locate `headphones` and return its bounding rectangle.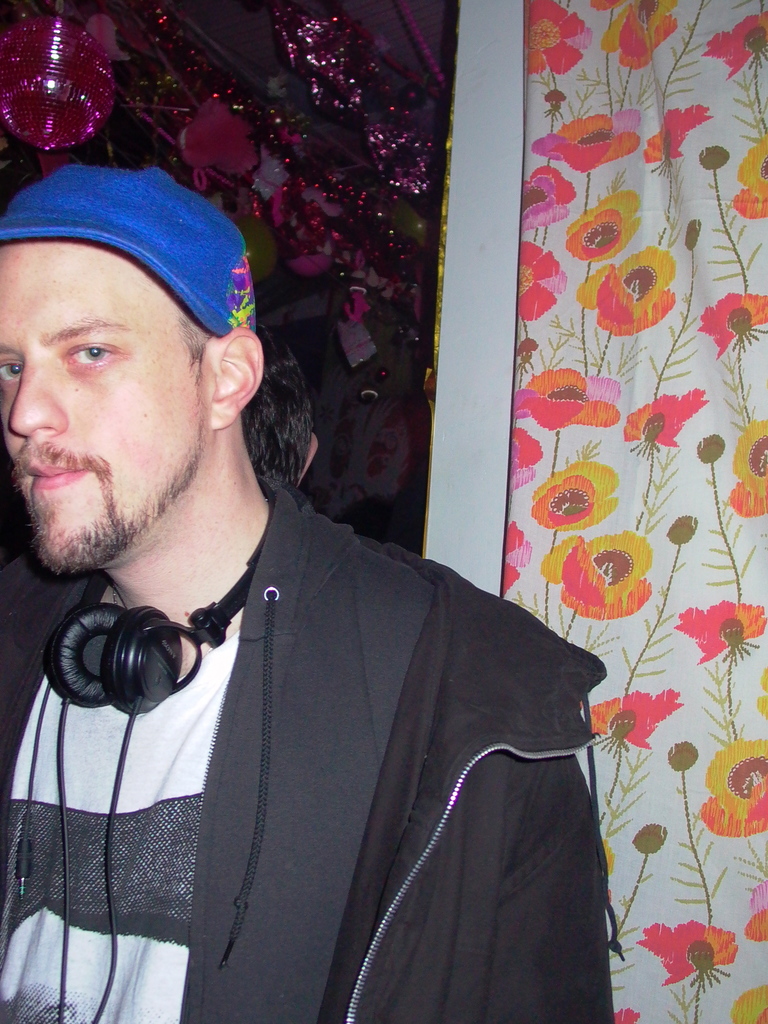
{"left": 56, "top": 585, "right": 259, "bottom": 707}.
